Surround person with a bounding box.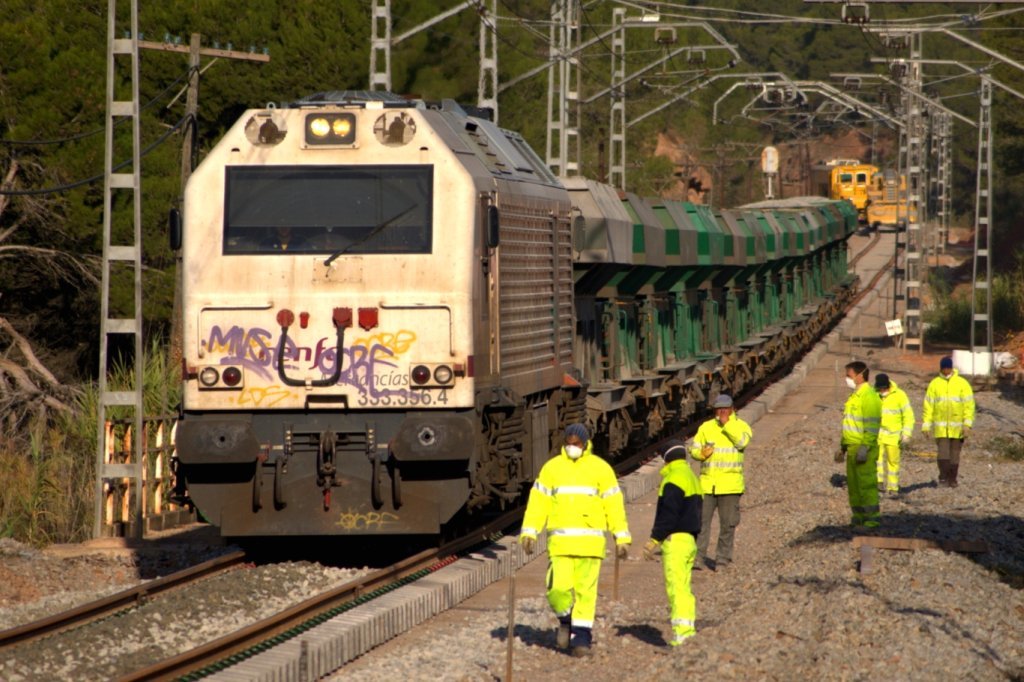
{"x1": 824, "y1": 358, "x2": 883, "y2": 537}.
